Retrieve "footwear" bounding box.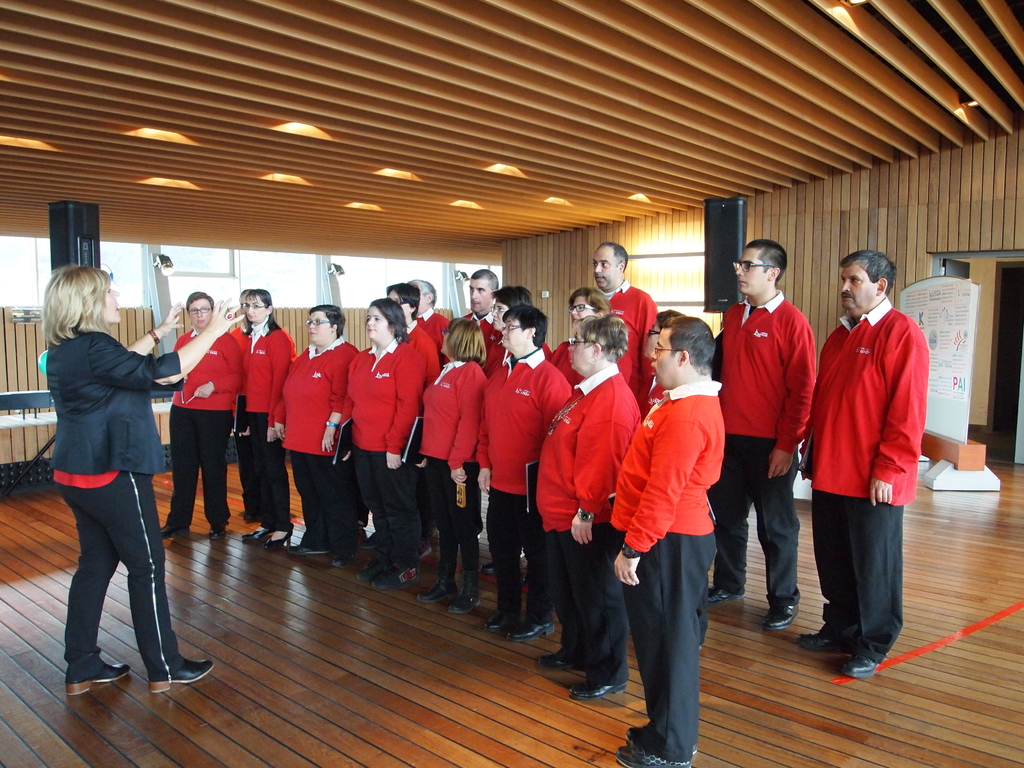
Bounding box: [835, 655, 880, 677].
